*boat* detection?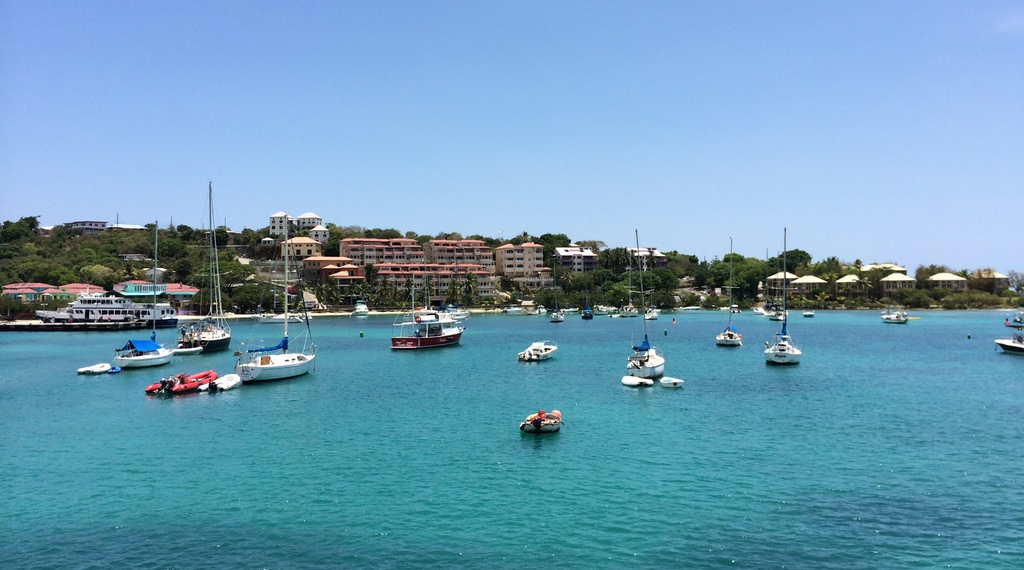
[518,407,563,432]
